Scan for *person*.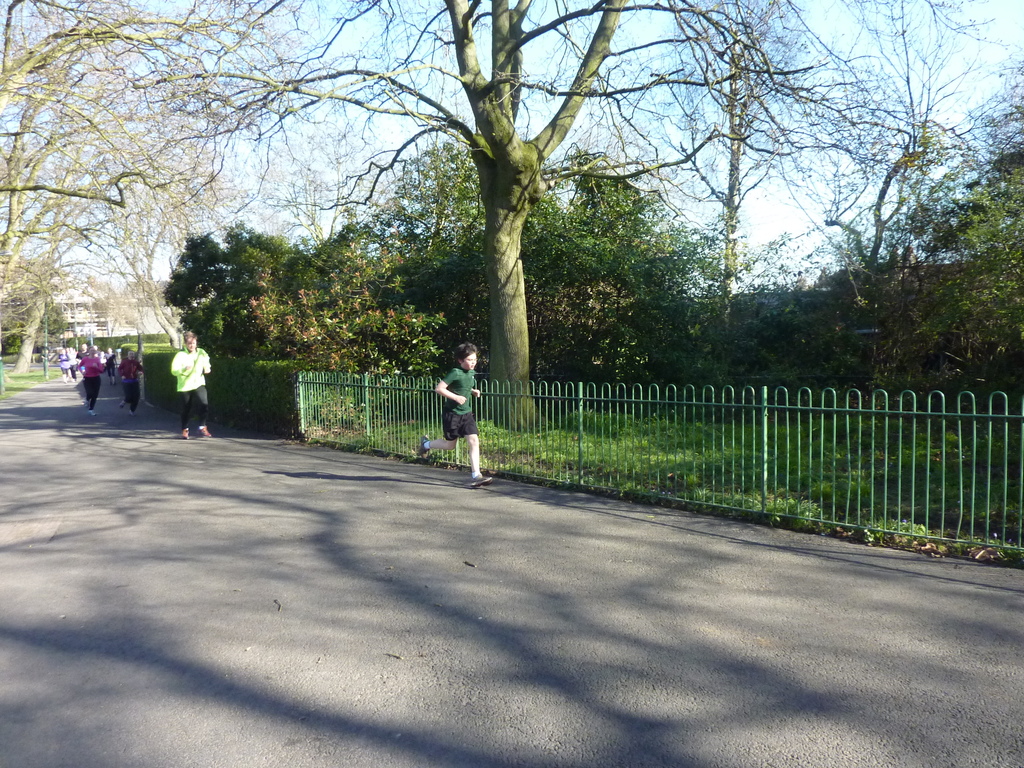
Scan result: <bbox>75, 346, 106, 412</bbox>.
